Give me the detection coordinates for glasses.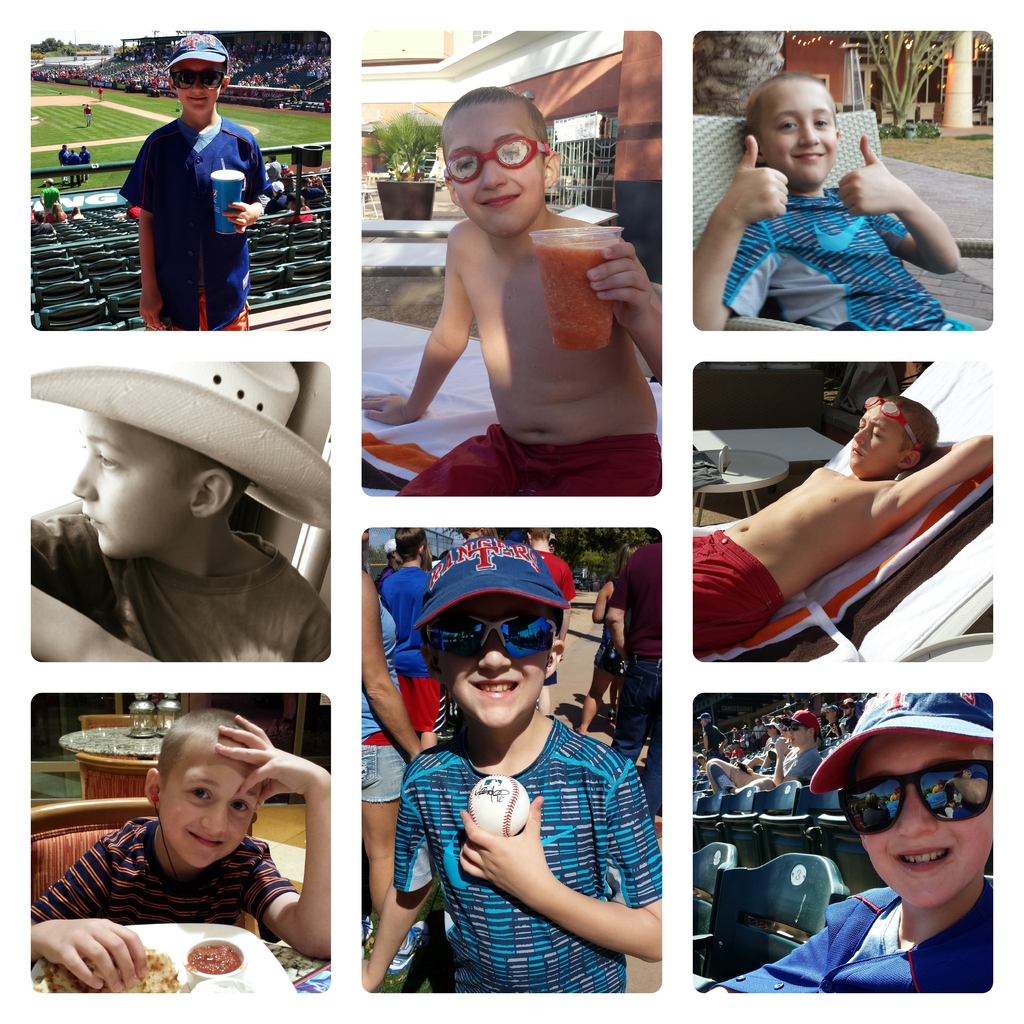
select_region(420, 610, 554, 664).
